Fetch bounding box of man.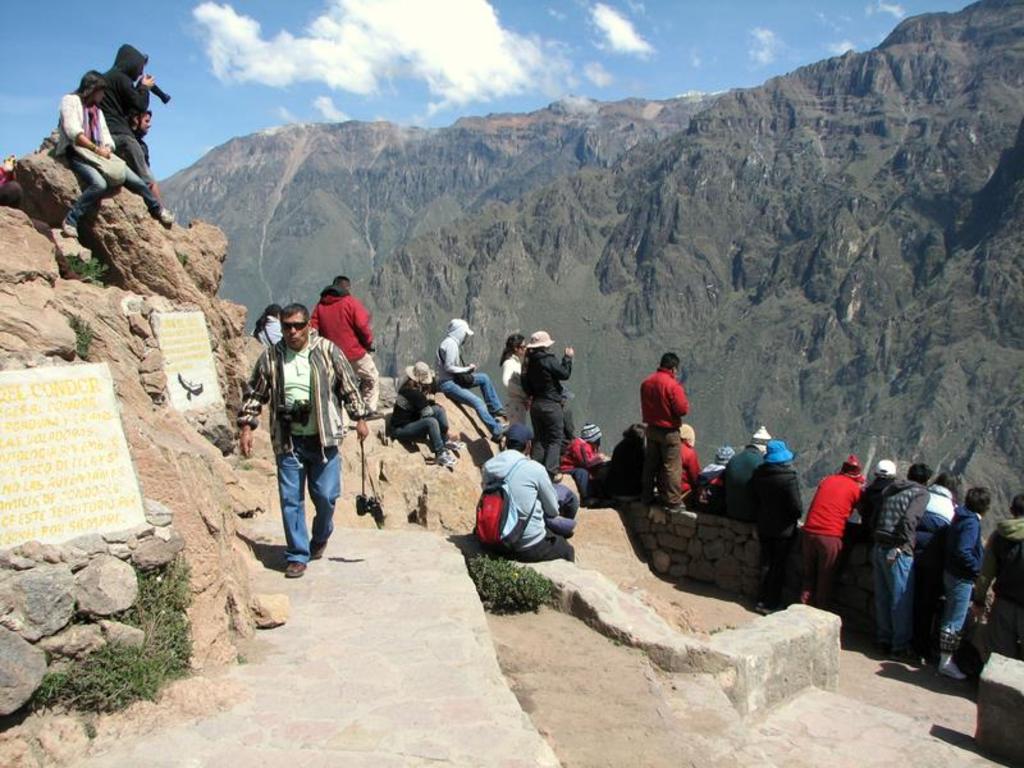
Bbox: box(476, 424, 572, 564).
